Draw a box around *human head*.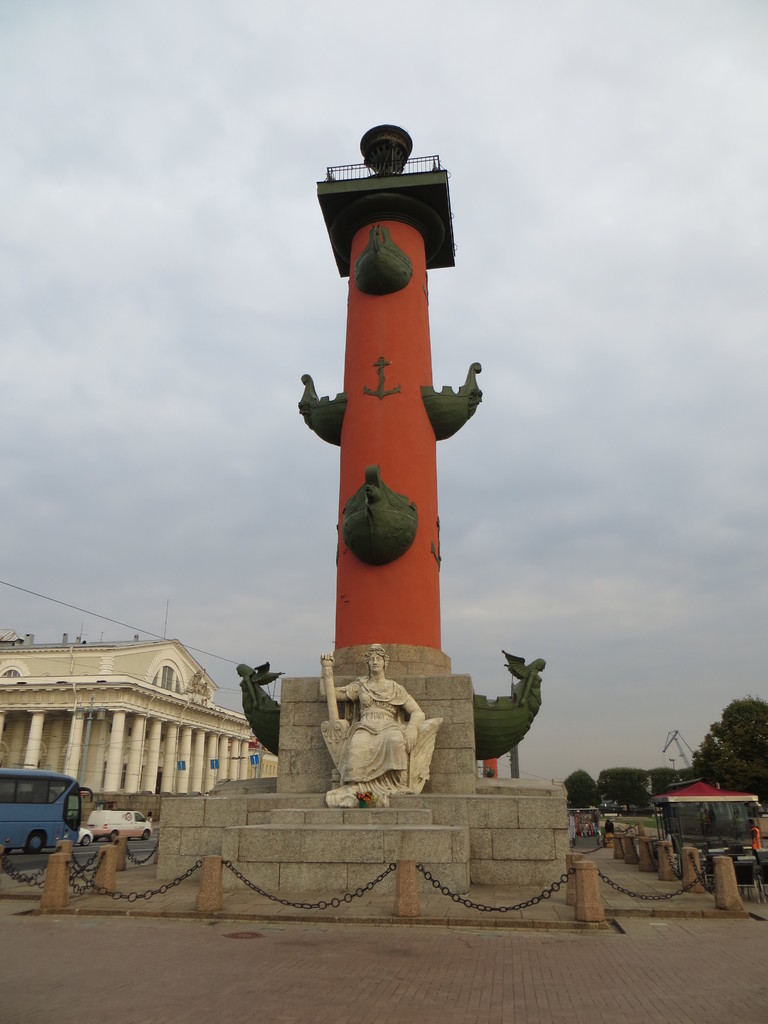
749, 815, 755, 828.
